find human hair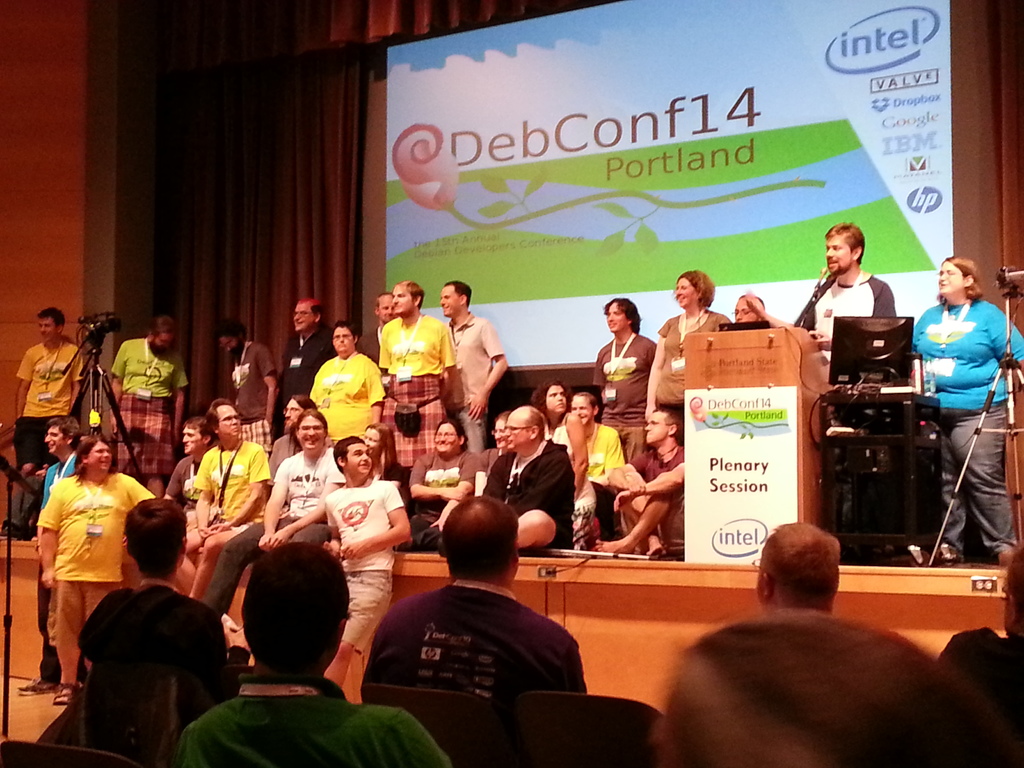
BBox(45, 415, 82, 454)
